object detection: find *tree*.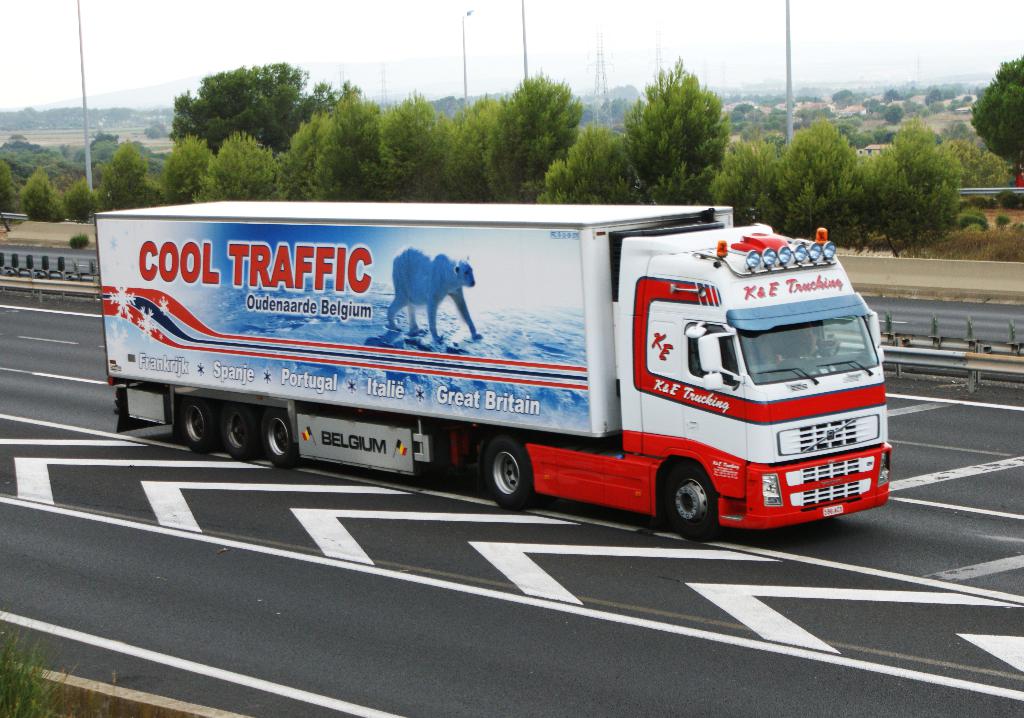
pyautogui.locateOnScreen(865, 121, 964, 267).
